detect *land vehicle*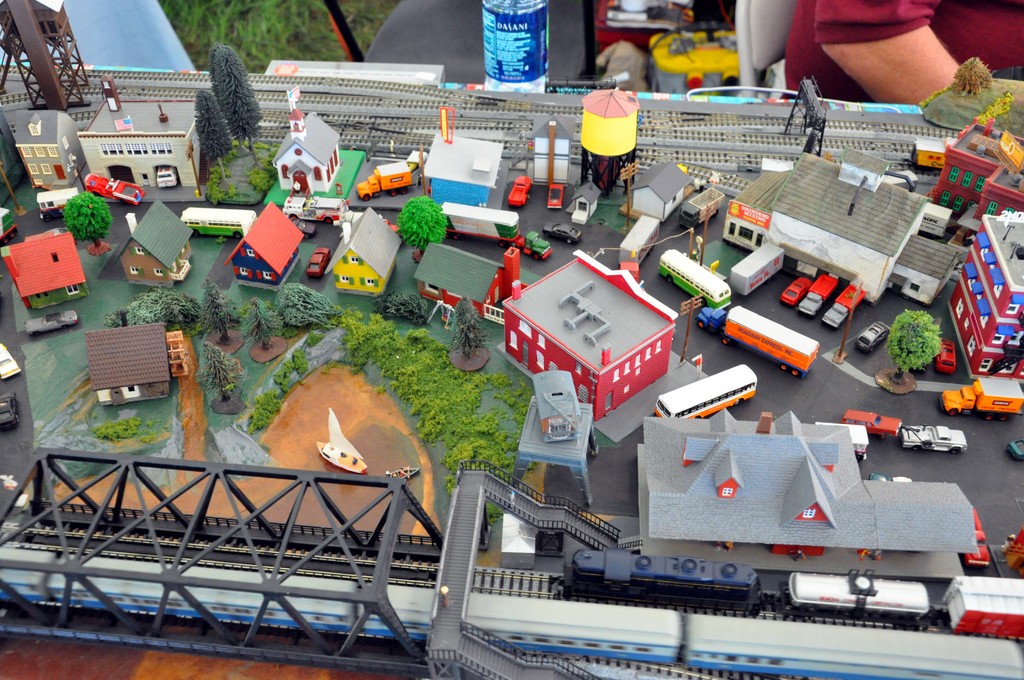
detection(28, 311, 76, 336)
